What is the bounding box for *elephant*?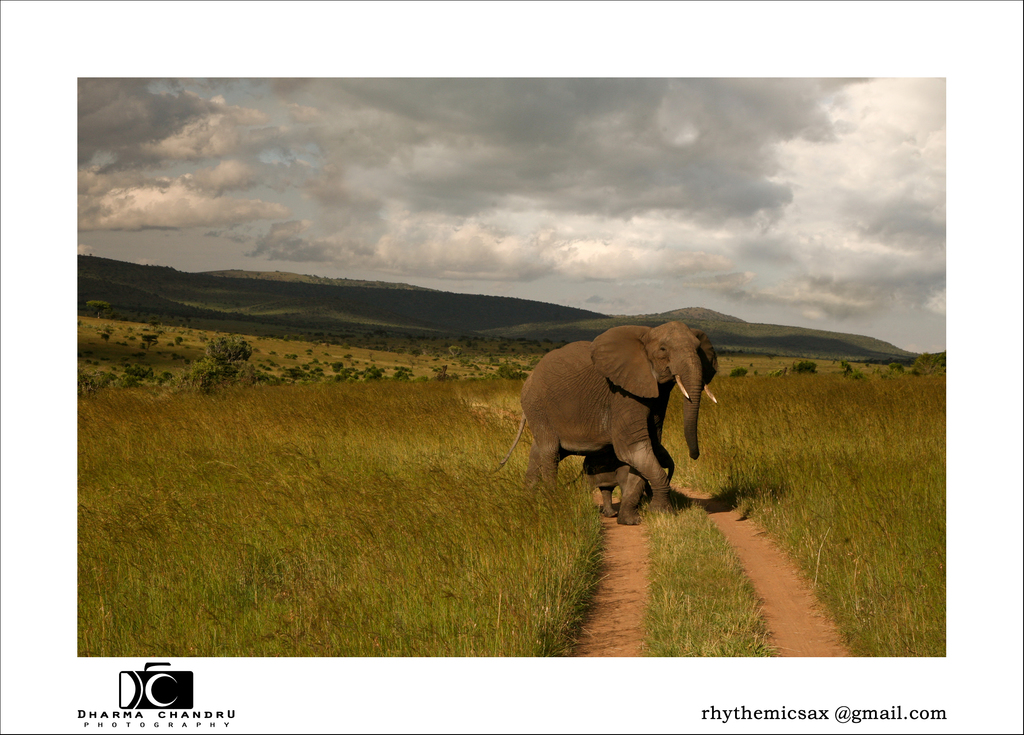
left=583, top=438, right=675, bottom=526.
